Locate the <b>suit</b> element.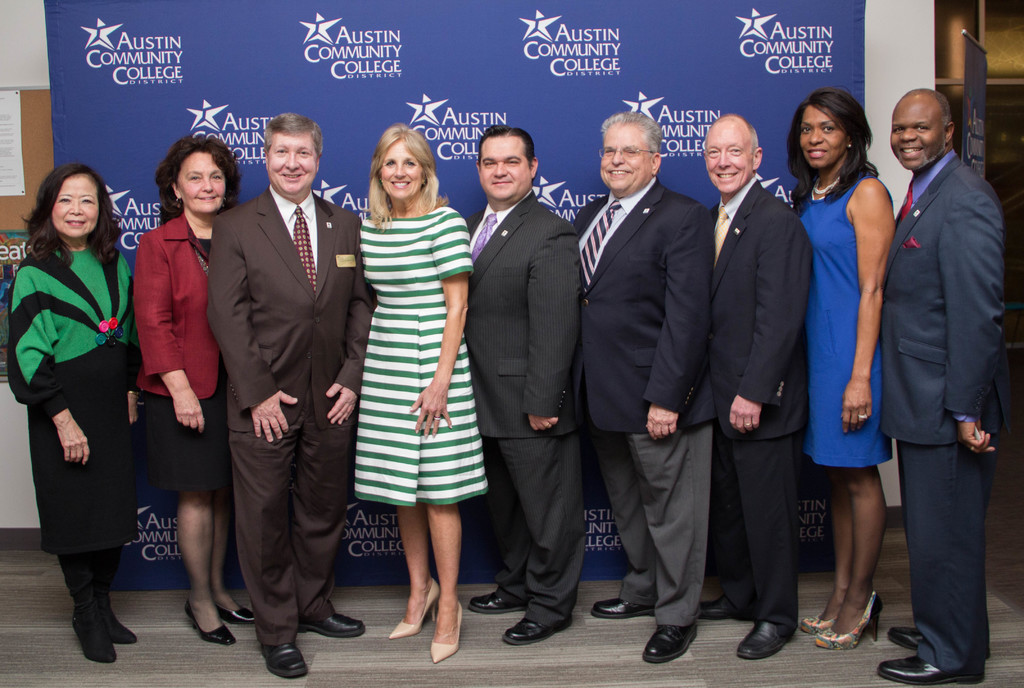
Element bbox: select_region(563, 179, 714, 632).
